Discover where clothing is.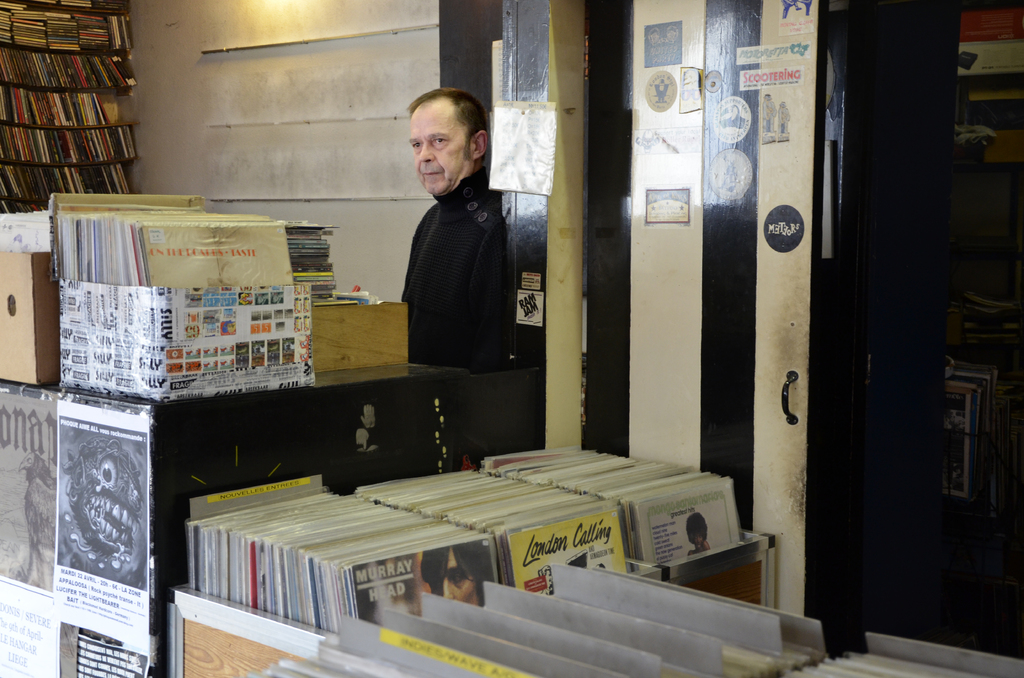
Discovered at (399,168,514,375).
